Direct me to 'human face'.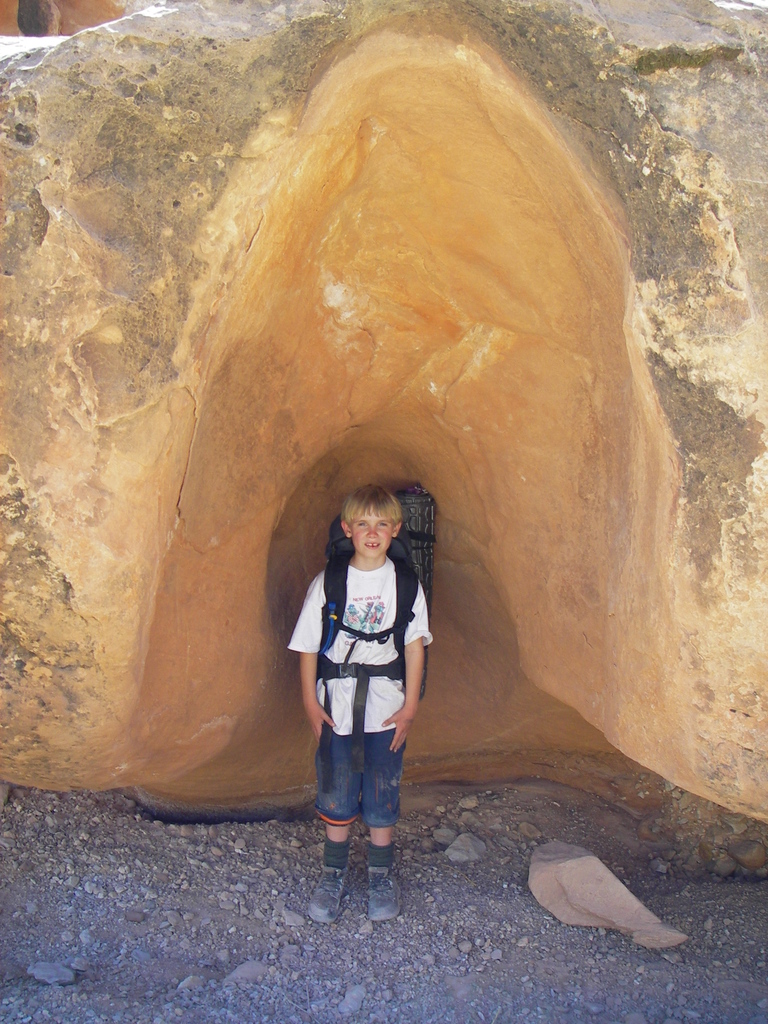
Direction: l=350, t=508, r=394, b=557.
